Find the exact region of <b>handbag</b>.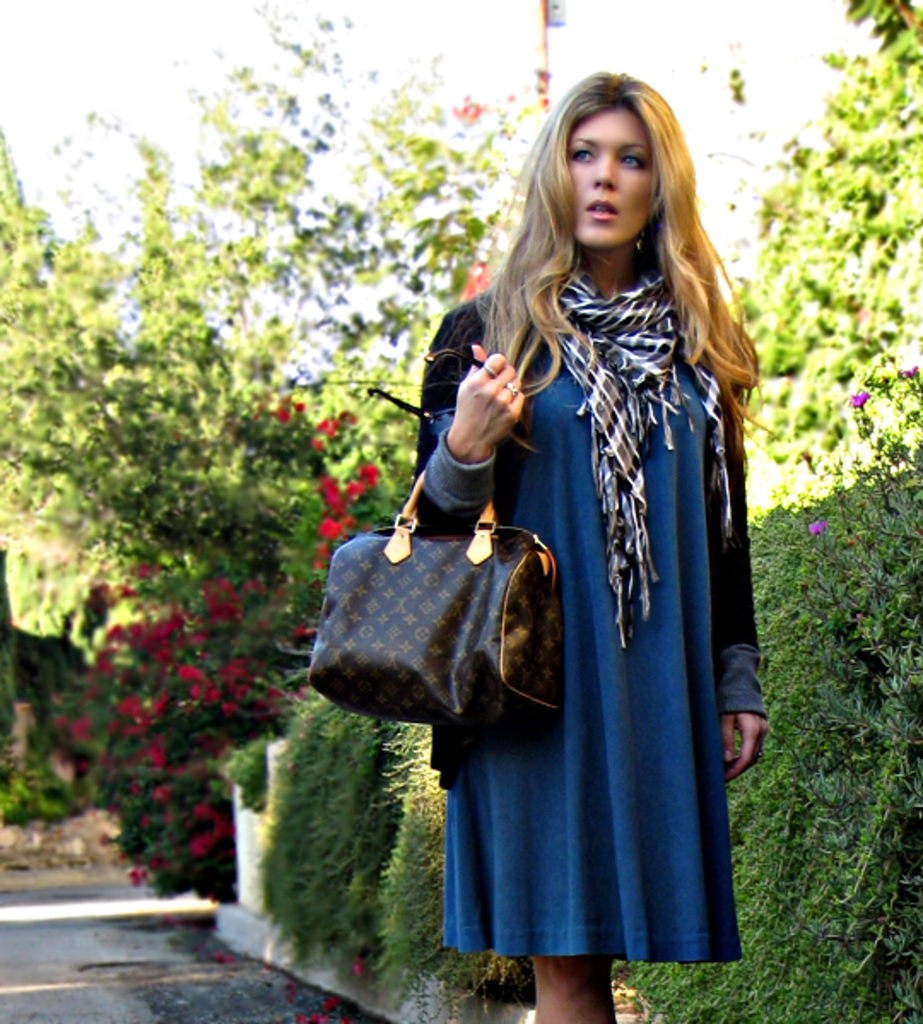
Exact region: crop(301, 465, 562, 749).
